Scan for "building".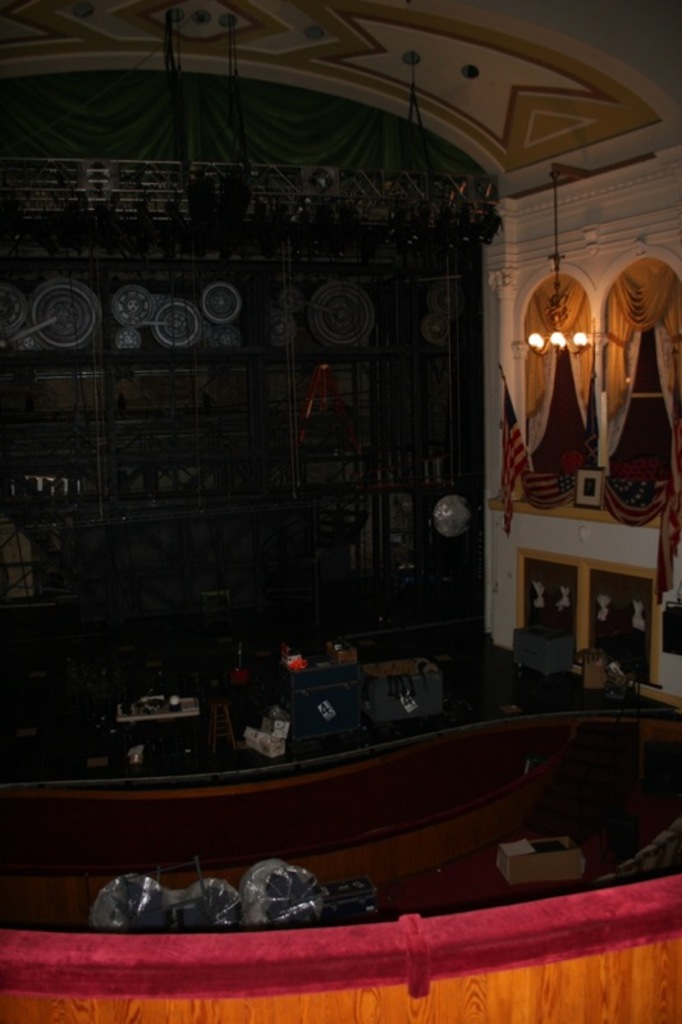
Scan result: (left=5, top=6, right=681, bottom=1021).
